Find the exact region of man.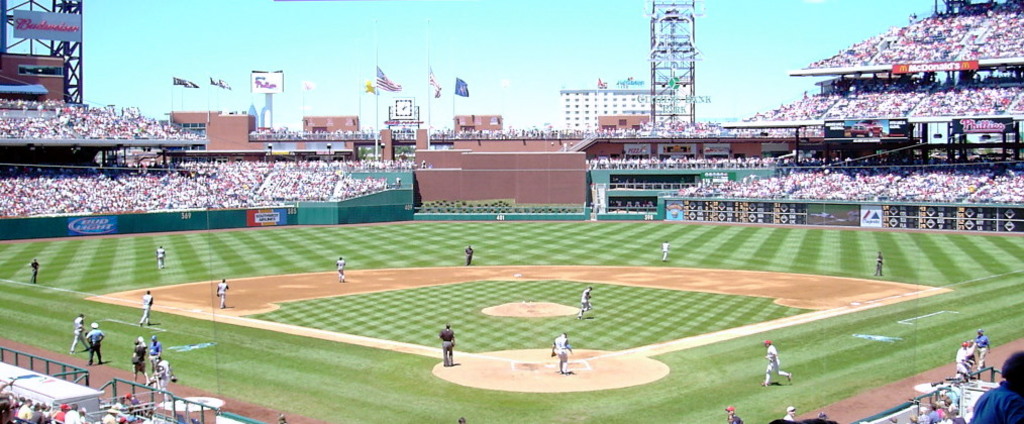
Exact region: Rect(766, 343, 791, 388).
